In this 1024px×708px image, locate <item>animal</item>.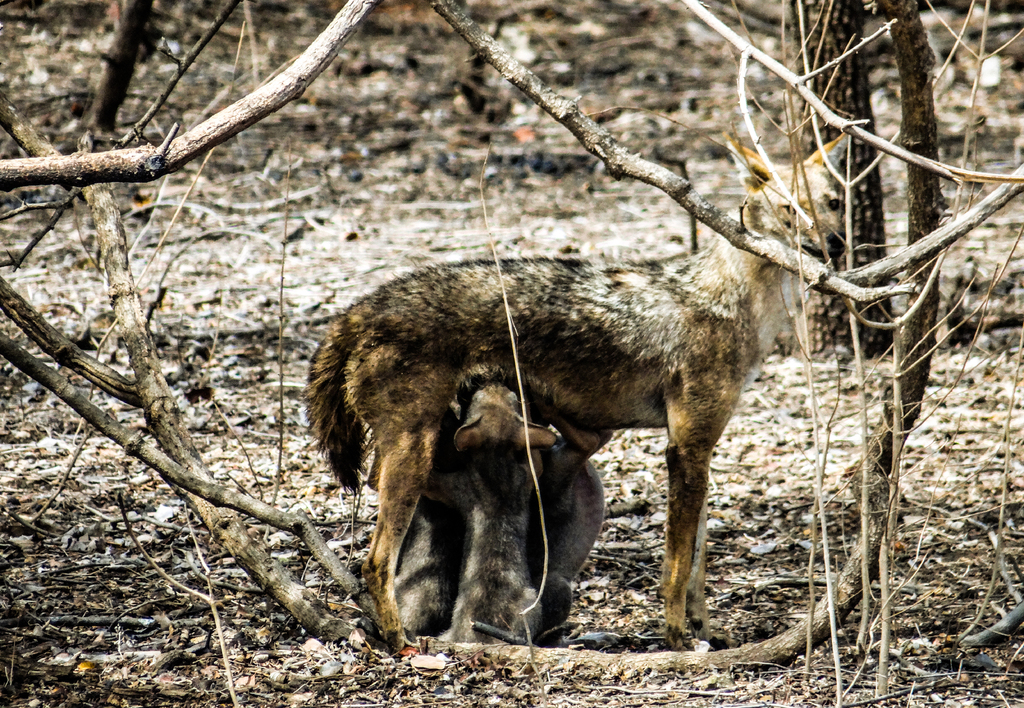
Bounding box: l=301, t=129, r=855, b=655.
